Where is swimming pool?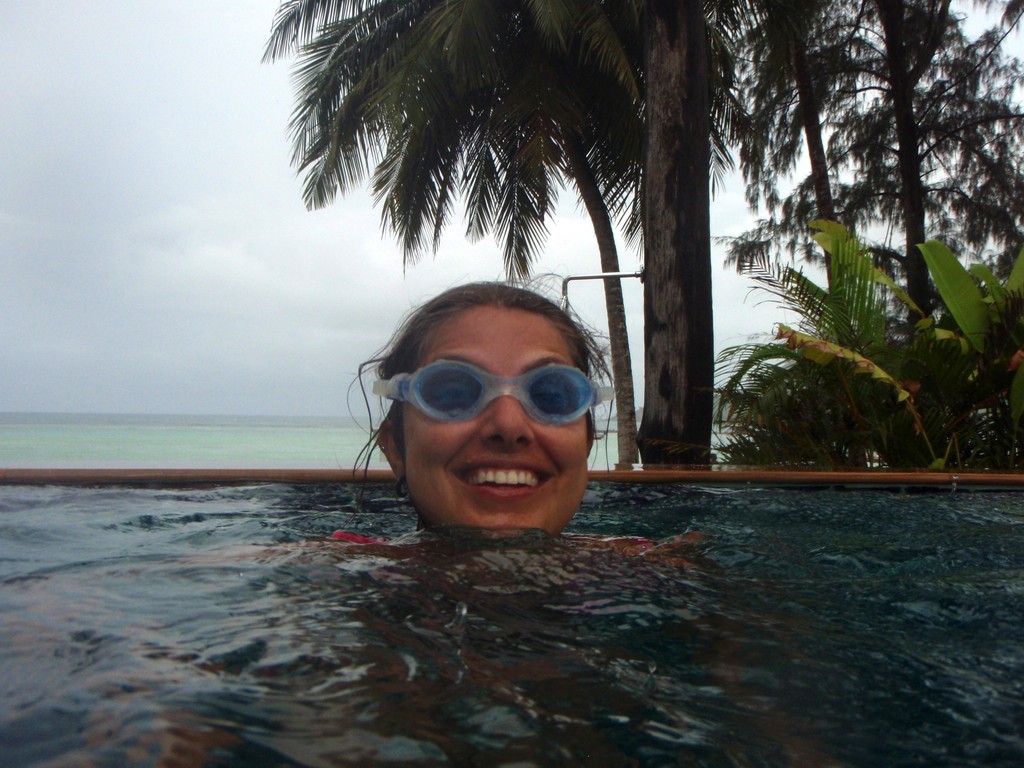
select_region(0, 467, 1023, 767).
